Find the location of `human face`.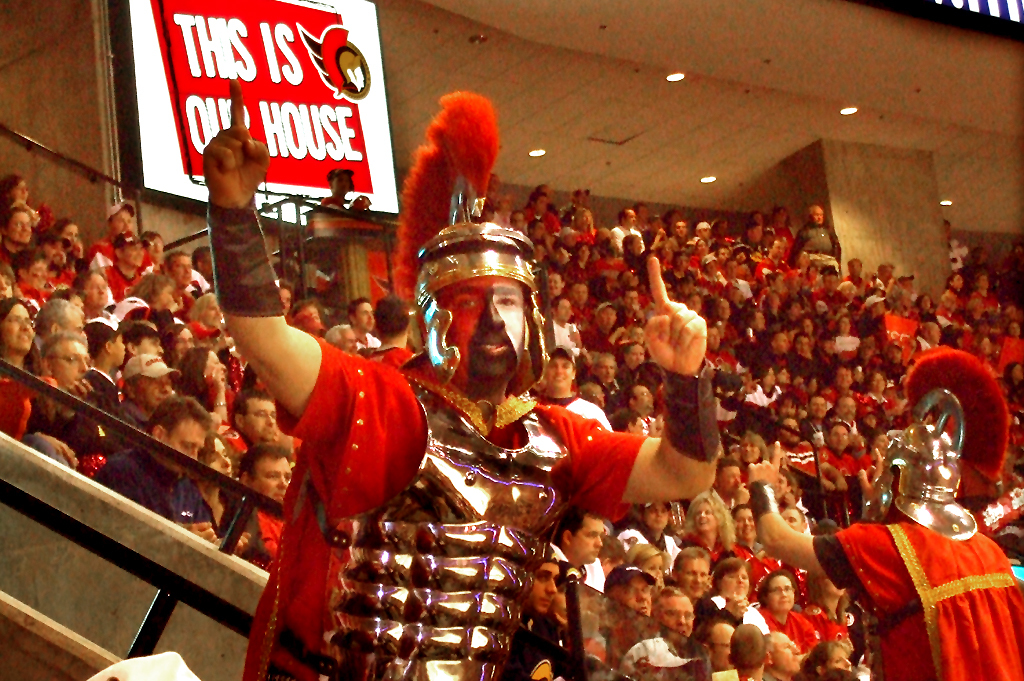
Location: bbox=(766, 367, 775, 386).
